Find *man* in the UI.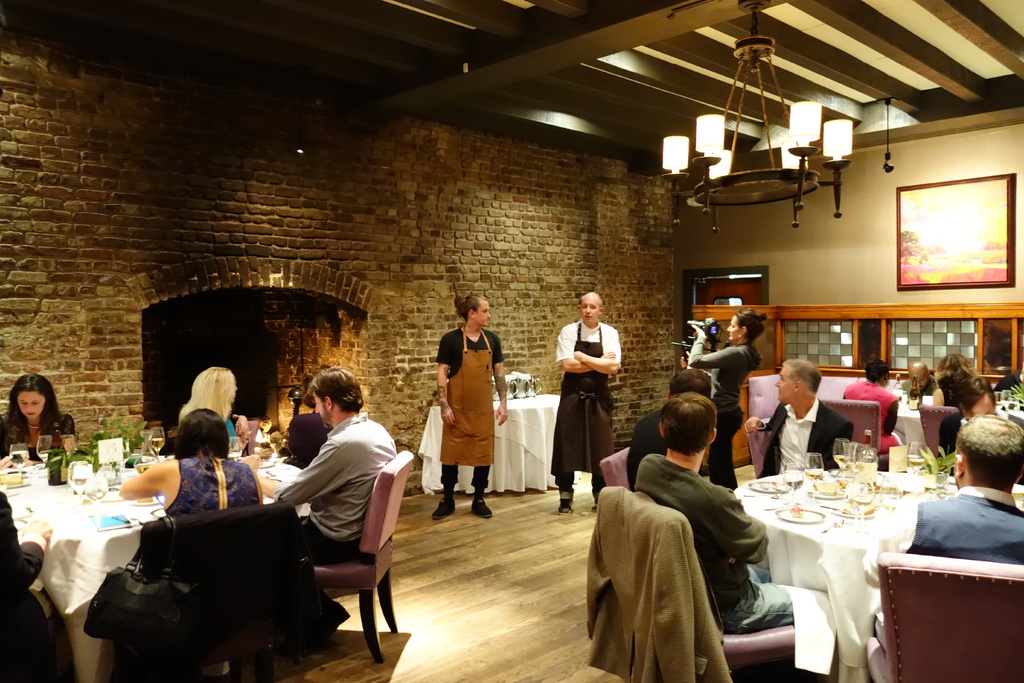
UI element at region(548, 293, 621, 517).
